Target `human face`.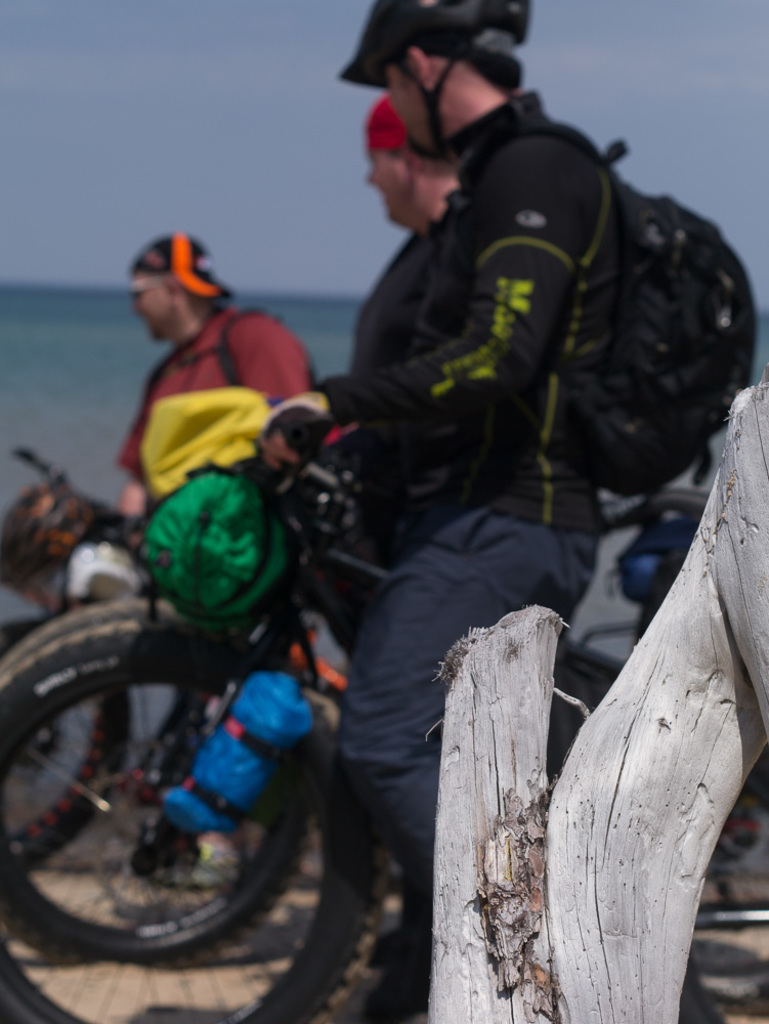
Target region: [left=365, top=153, right=413, bottom=220].
